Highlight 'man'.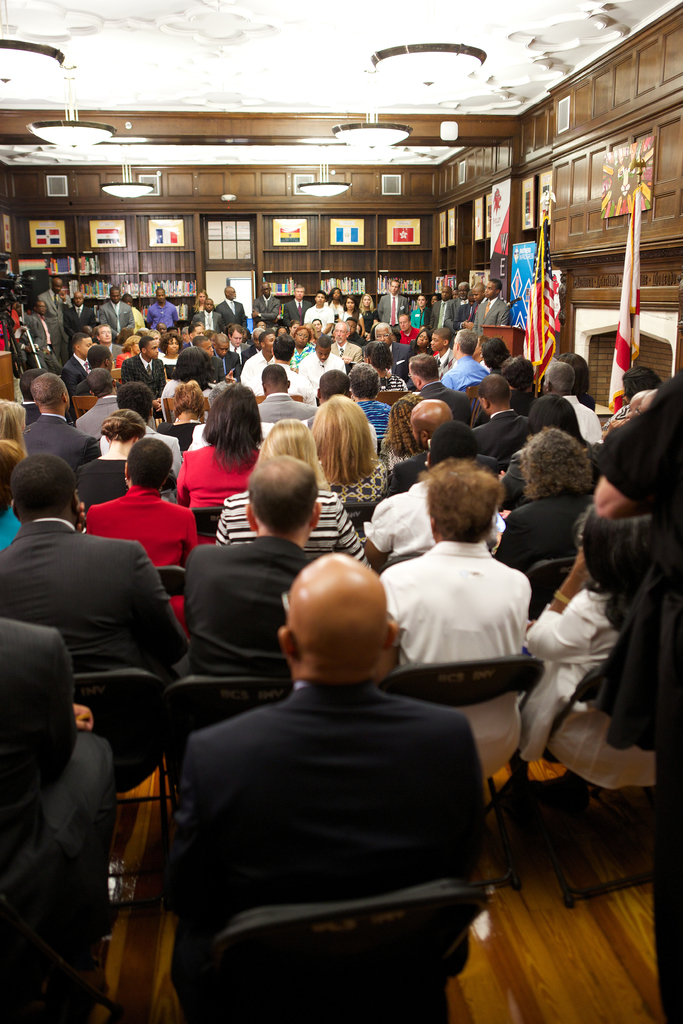
Highlighted region: BBox(179, 452, 324, 702).
